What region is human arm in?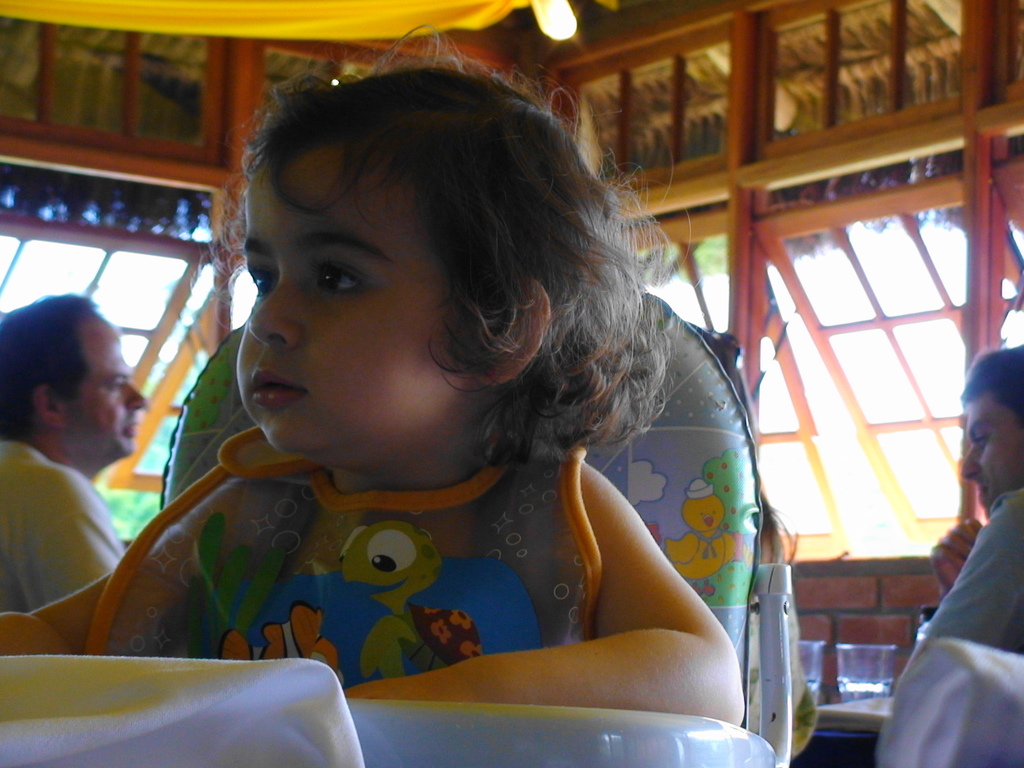
box=[926, 484, 1019, 657].
